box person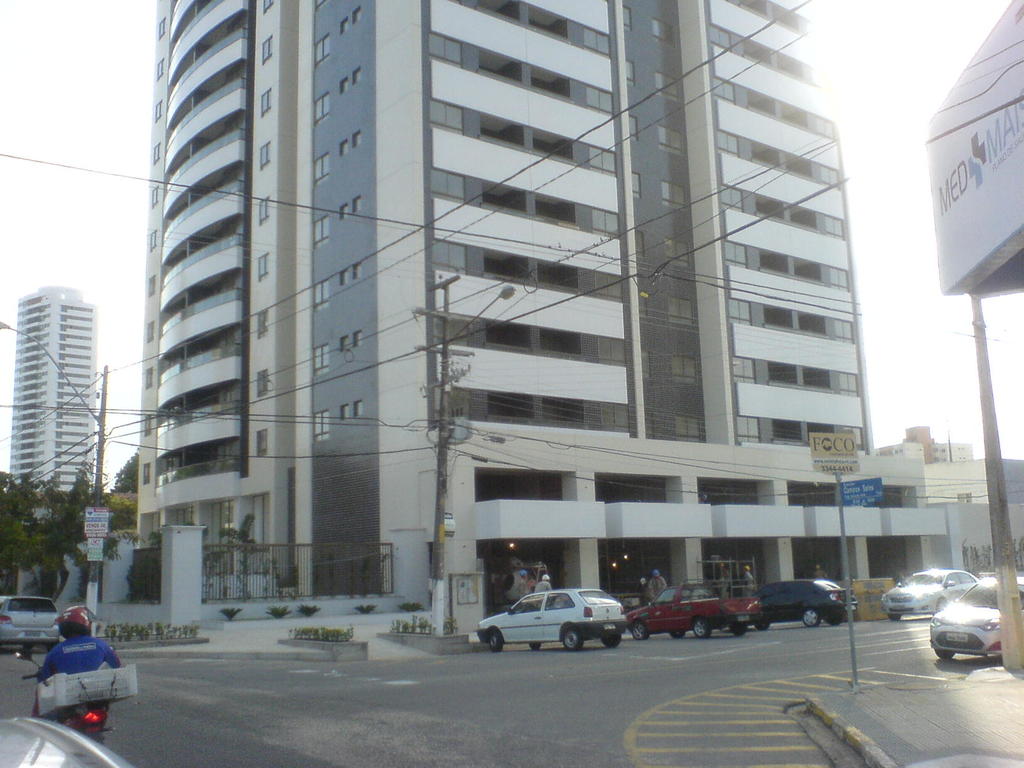
l=813, t=561, r=836, b=585
